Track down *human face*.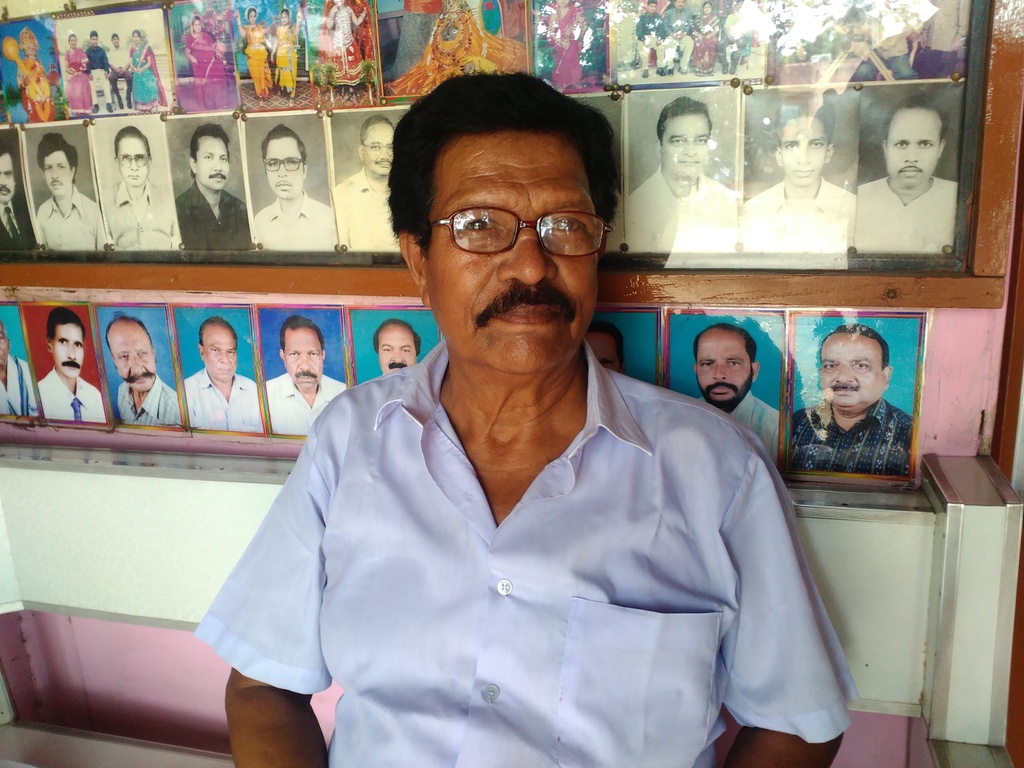
Tracked to bbox=(662, 111, 711, 183).
